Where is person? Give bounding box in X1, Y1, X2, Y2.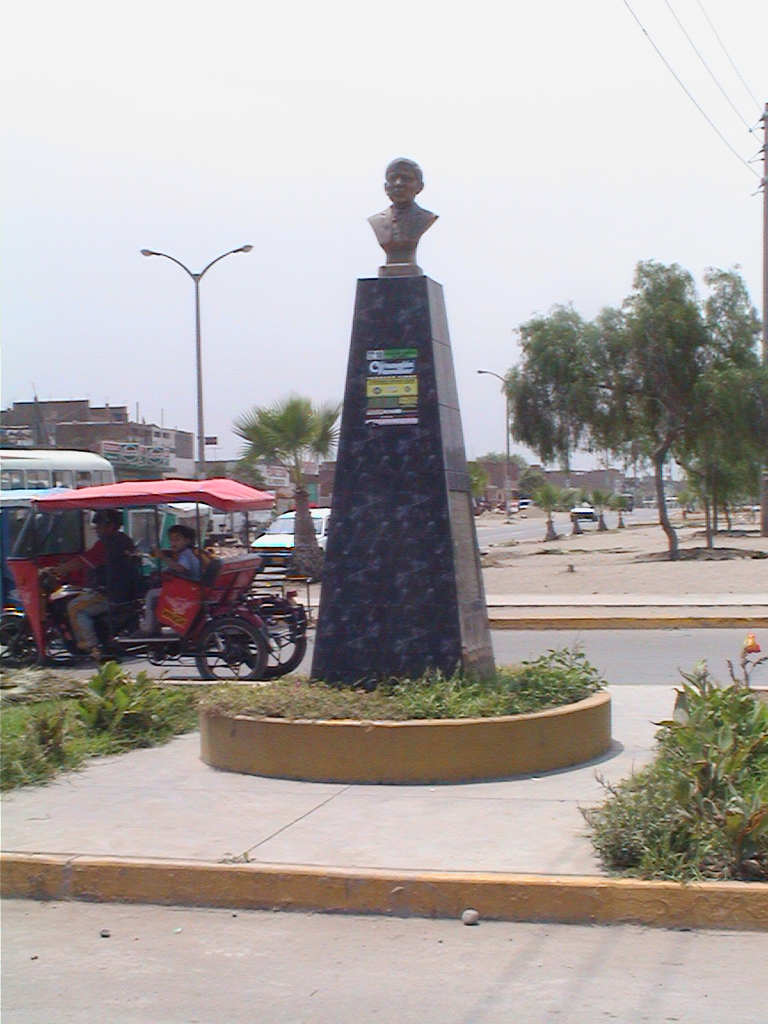
138, 521, 203, 630.
